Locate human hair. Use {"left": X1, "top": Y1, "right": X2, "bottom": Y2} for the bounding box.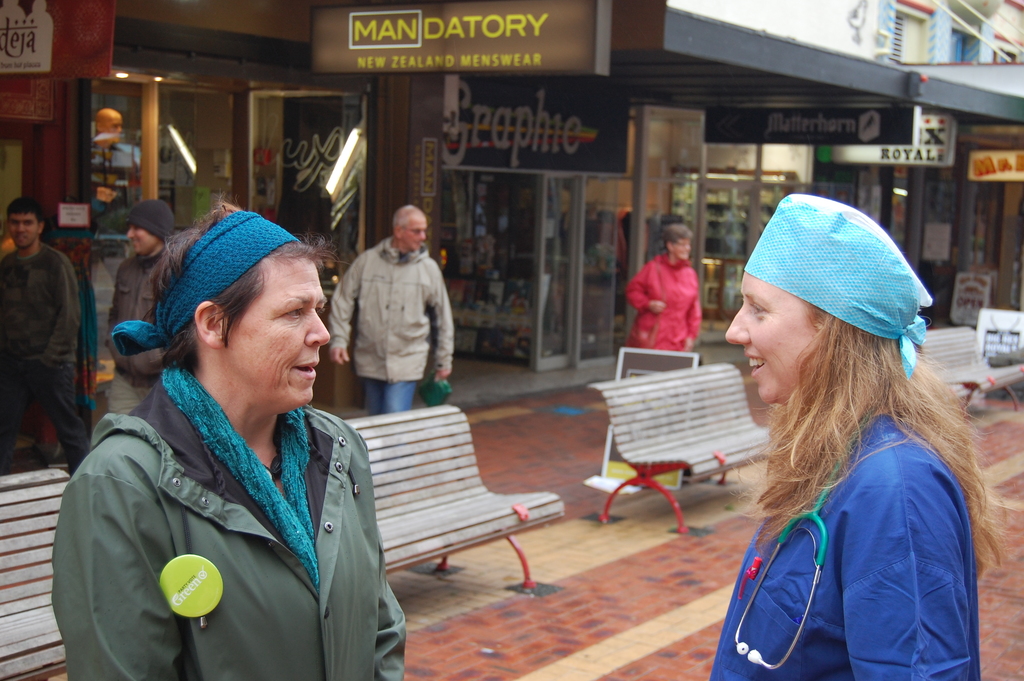
{"left": 736, "top": 179, "right": 950, "bottom": 486}.
